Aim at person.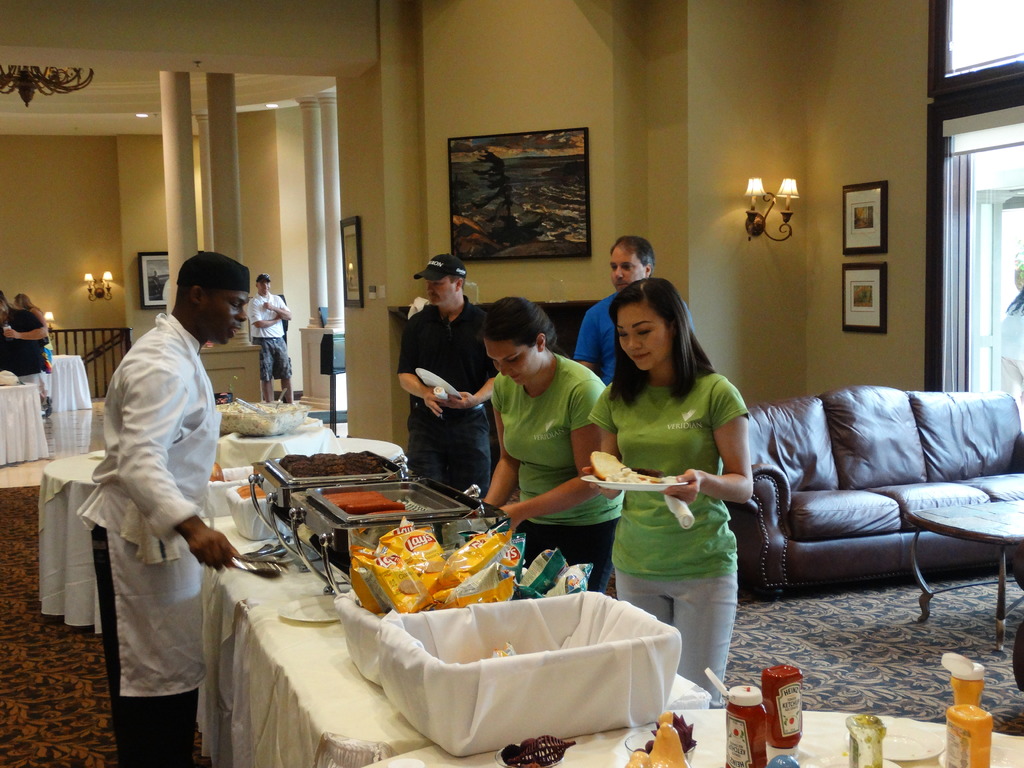
Aimed at l=479, t=294, r=620, b=595.
